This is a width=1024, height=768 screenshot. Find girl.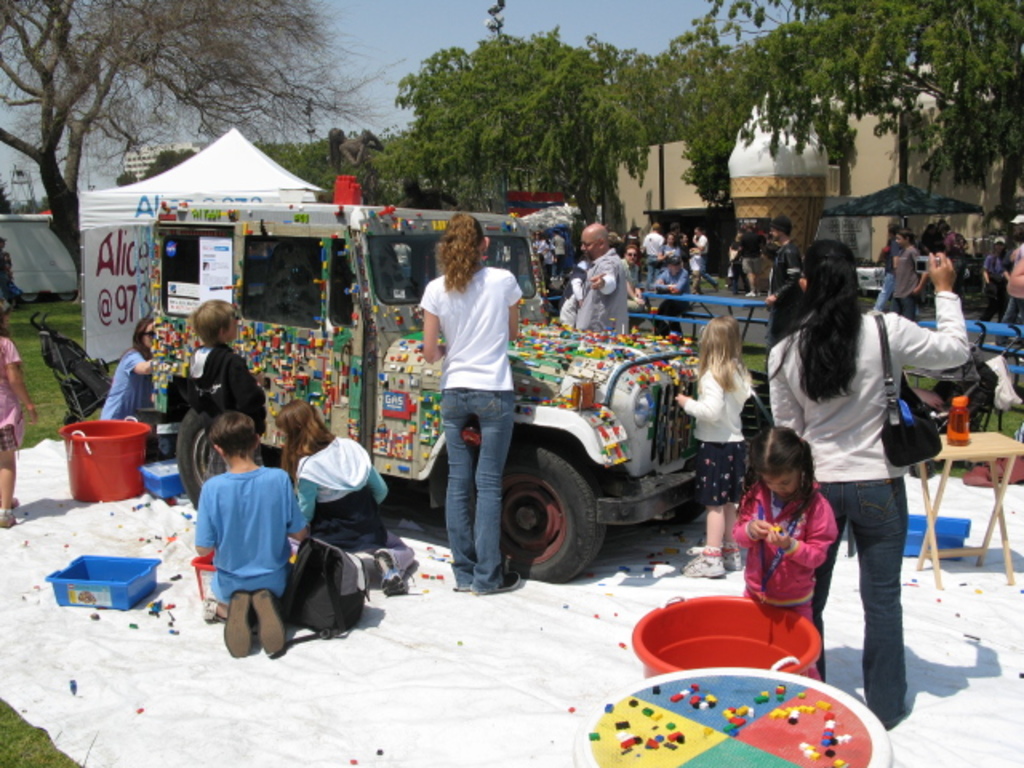
Bounding box: <region>0, 299, 37, 528</region>.
